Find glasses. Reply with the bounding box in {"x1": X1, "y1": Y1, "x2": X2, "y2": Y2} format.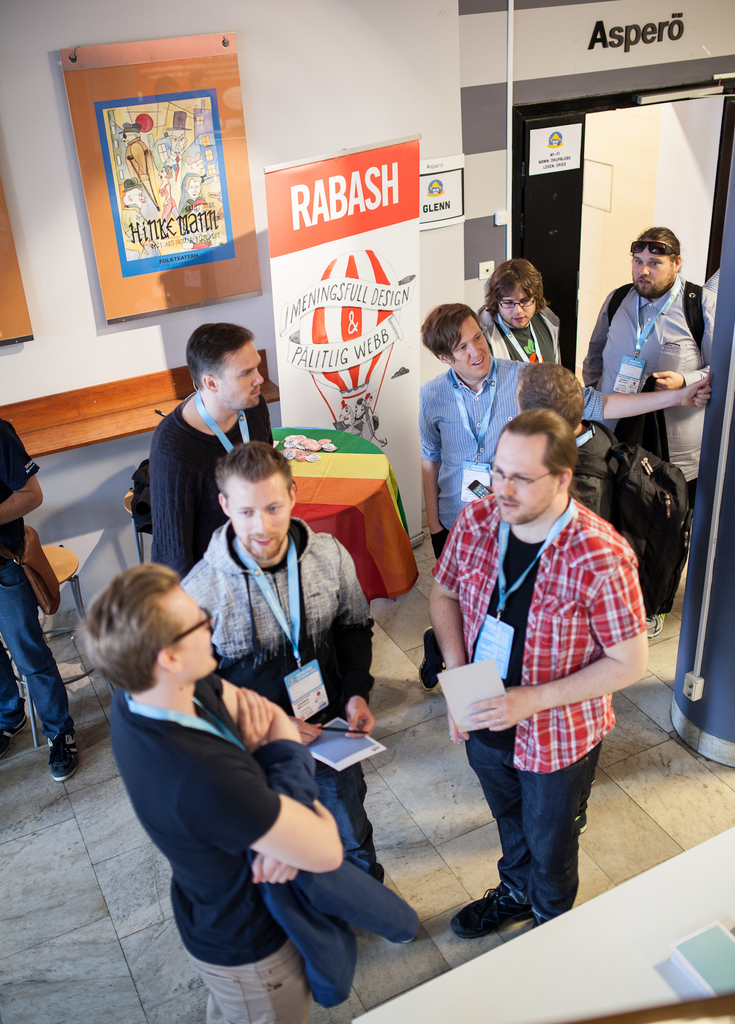
{"x1": 483, "y1": 289, "x2": 538, "y2": 308}.
